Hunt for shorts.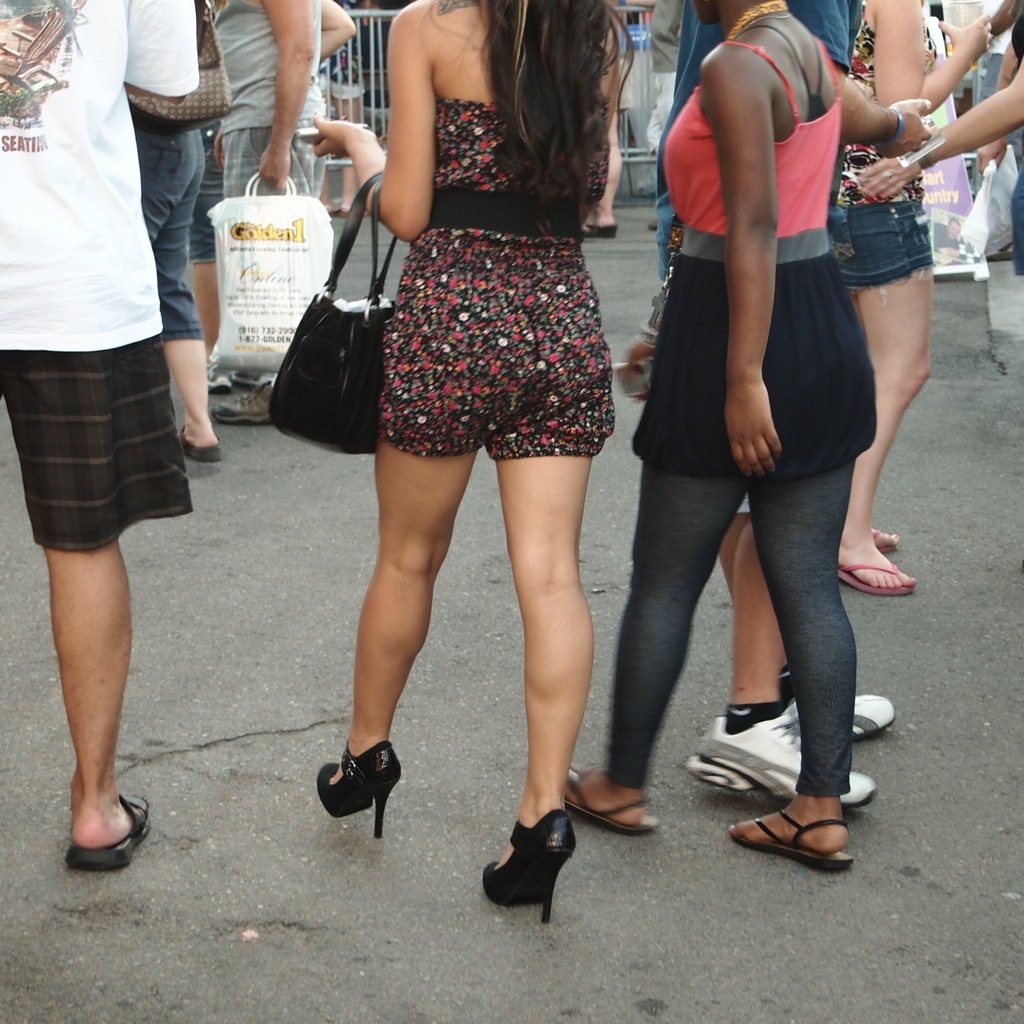
Hunted down at <bbox>189, 118, 219, 259</bbox>.
